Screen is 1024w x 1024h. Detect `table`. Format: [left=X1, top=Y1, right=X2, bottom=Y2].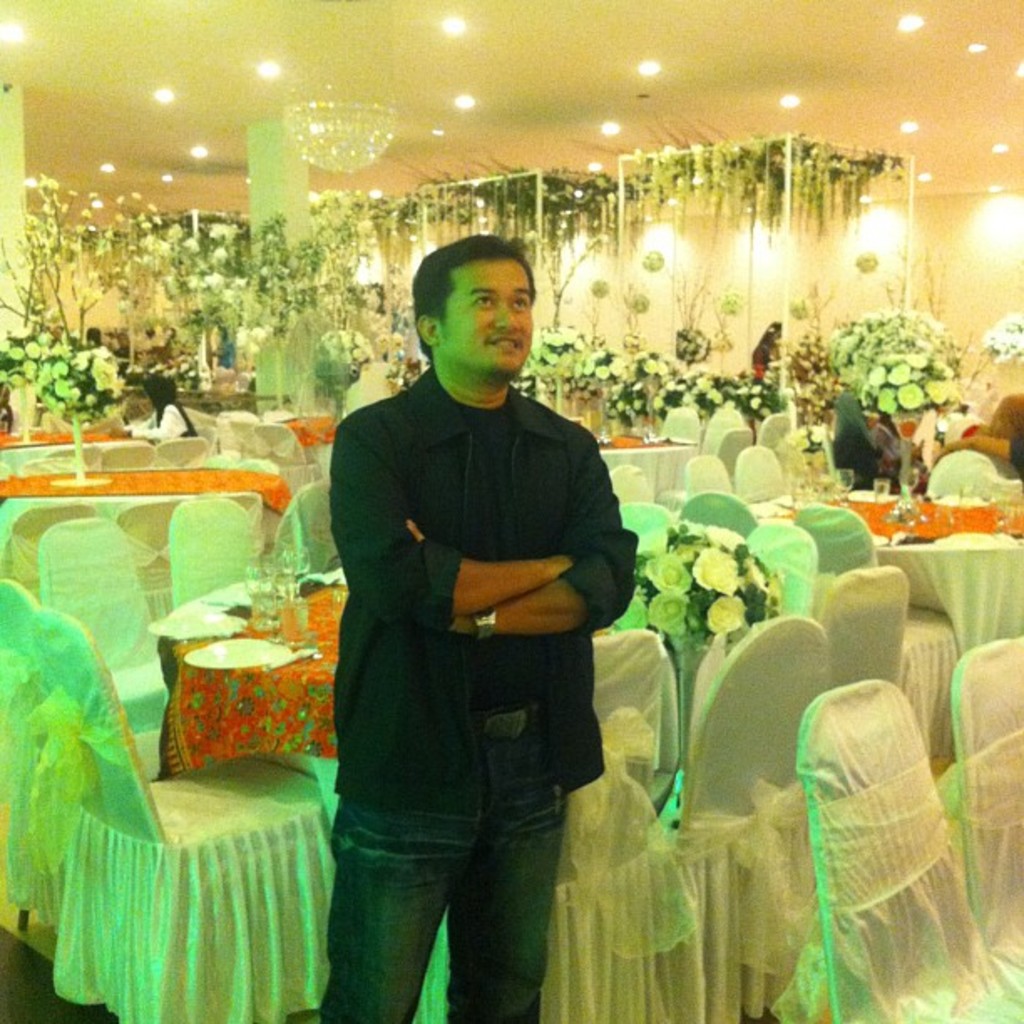
[left=289, top=407, right=346, bottom=474].
